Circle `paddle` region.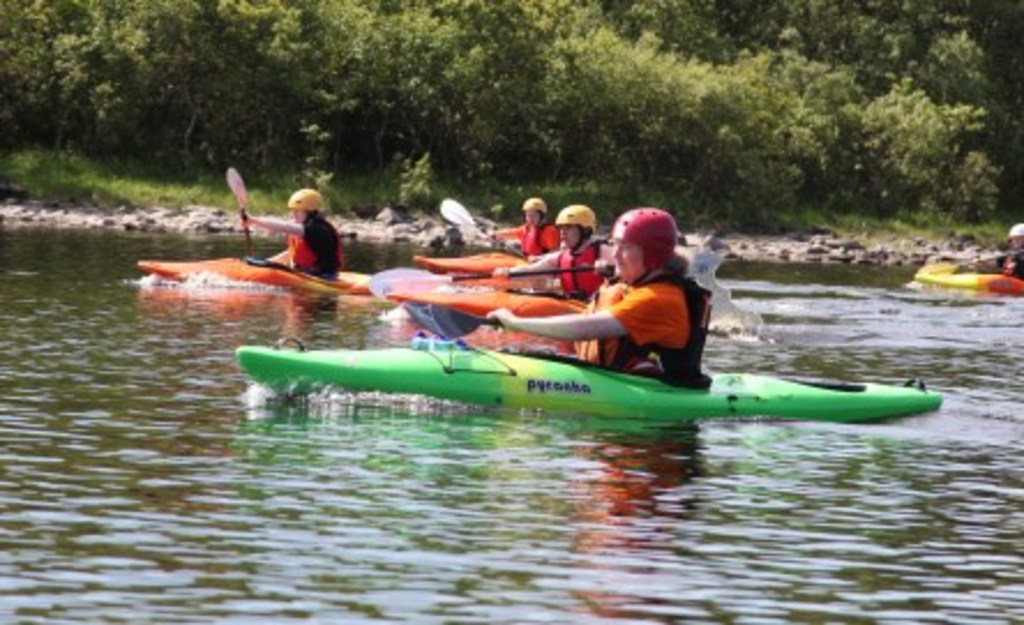
Region: x1=436, y1=261, x2=616, y2=281.
